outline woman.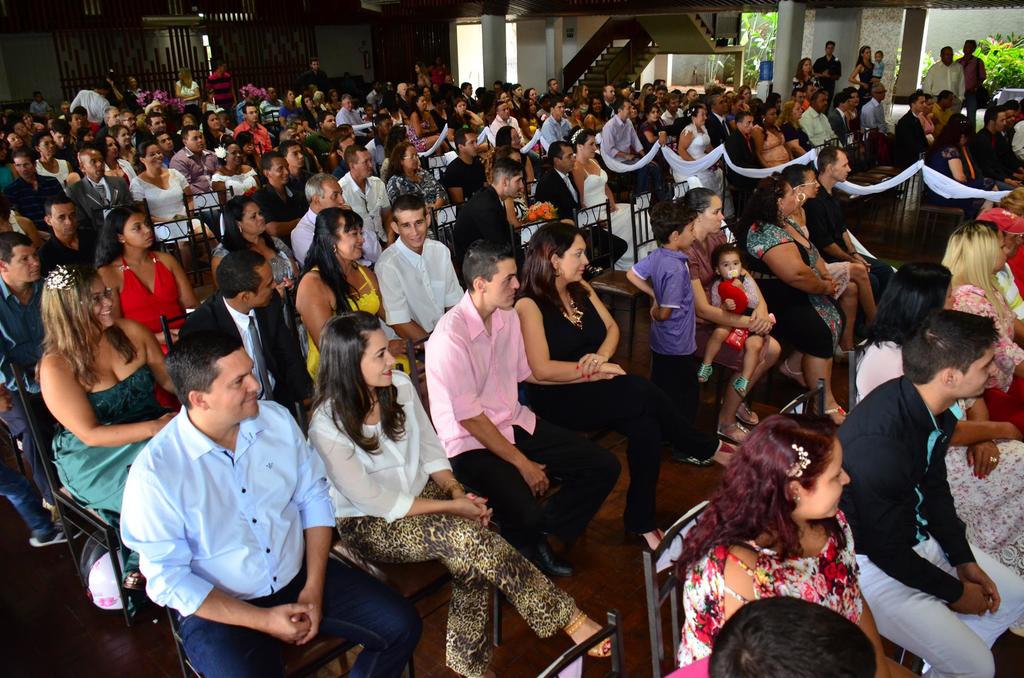
Outline: 676/104/724/206.
